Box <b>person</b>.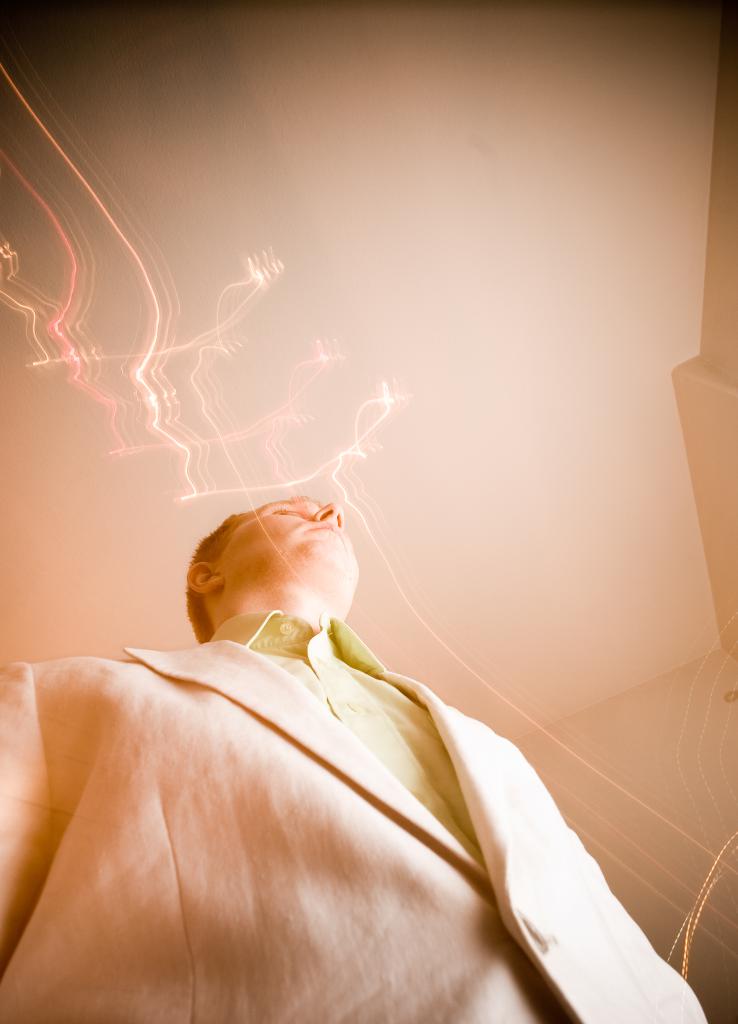
select_region(0, 503, 689, 993).
